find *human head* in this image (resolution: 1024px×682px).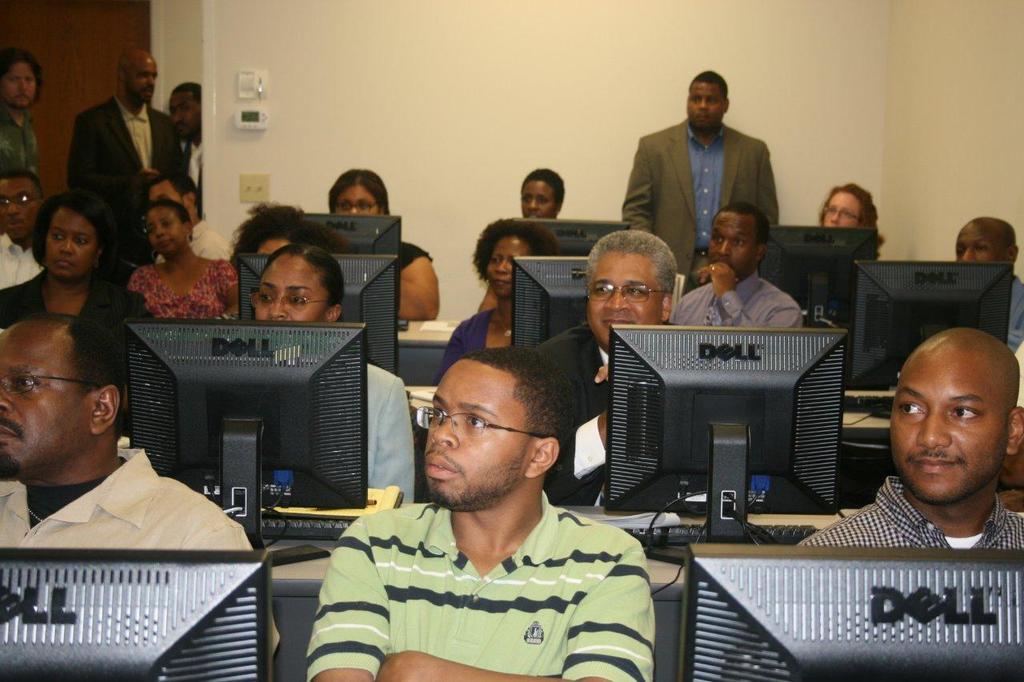
0/166/42/233.
